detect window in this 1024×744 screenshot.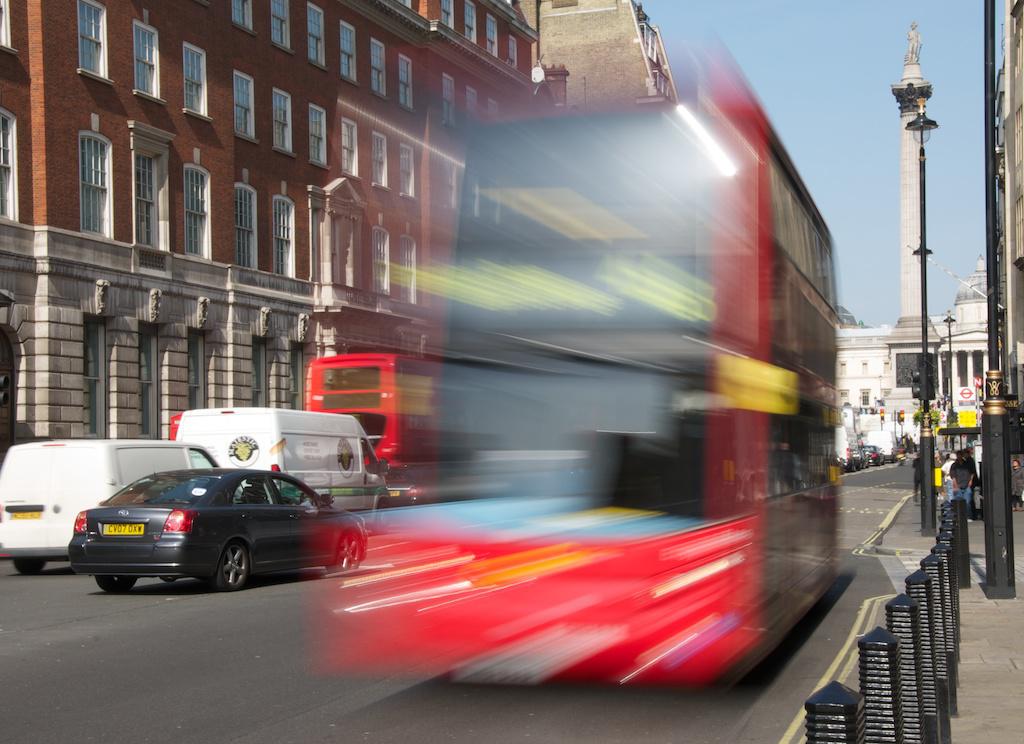
Detection: bbox=(0, 0, 16, 52).
